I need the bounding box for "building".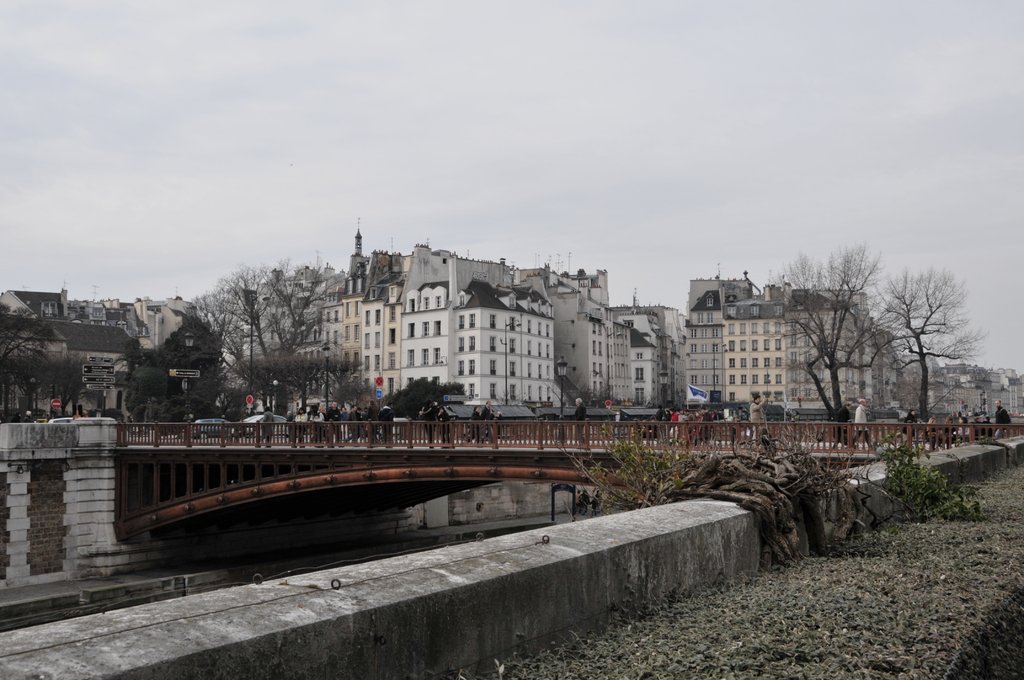
Here it is: pyautogui.locateOnScreen(312, 213, 554, 403).
